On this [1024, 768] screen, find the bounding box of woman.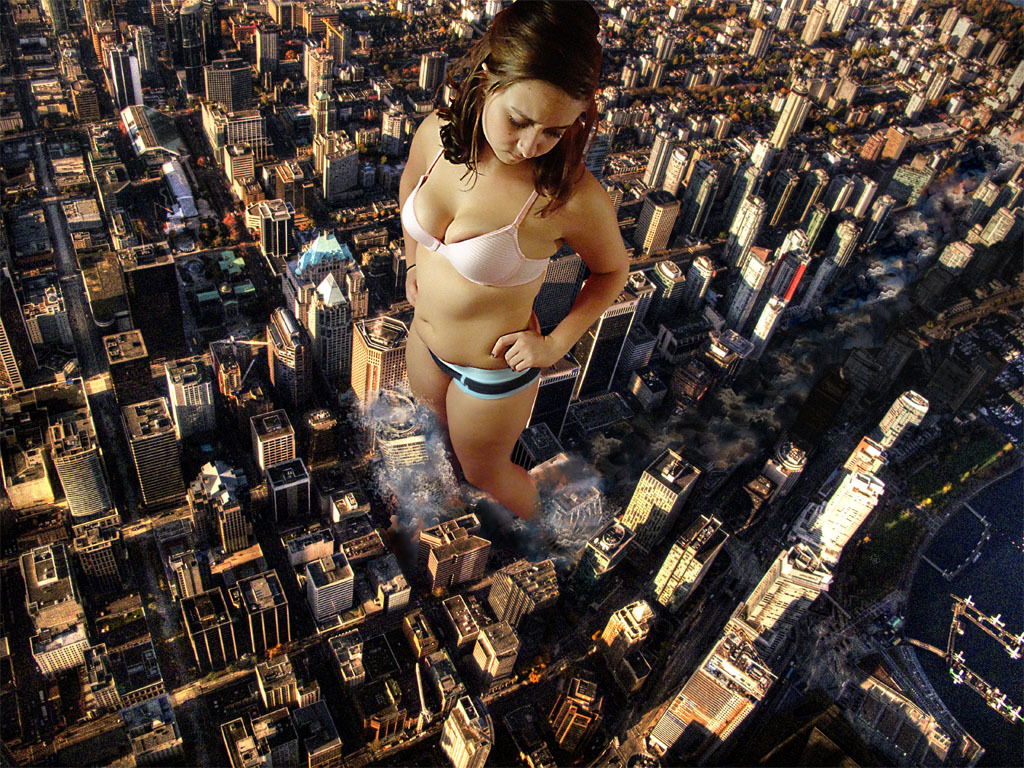
Bounding box: pyautogui.locateOnScreen(366, 32, 642, 528).
